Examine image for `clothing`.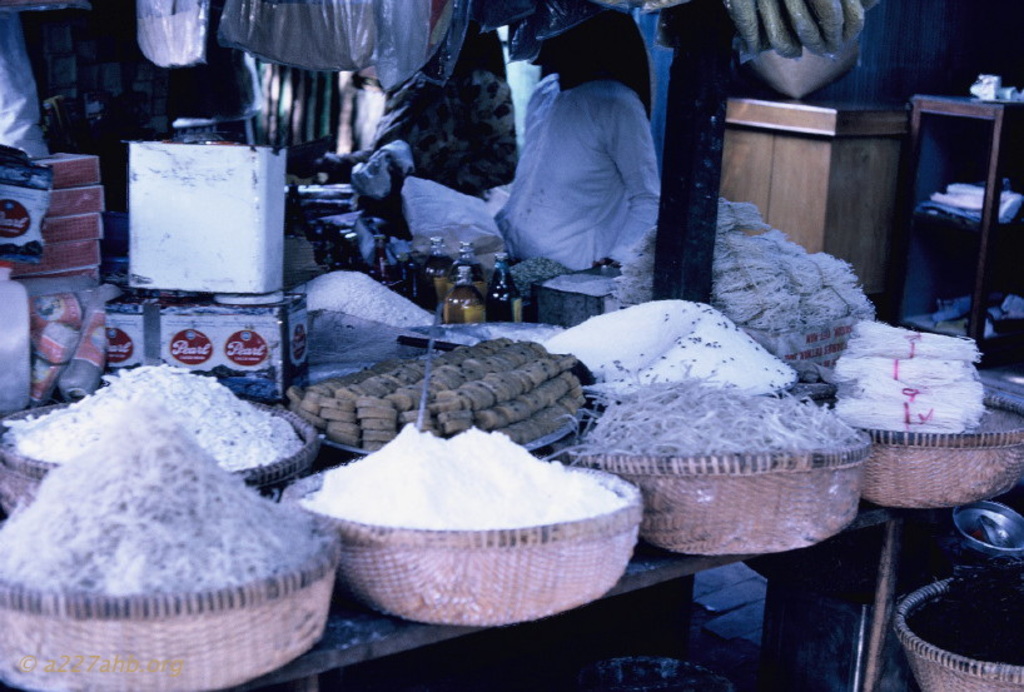
Examination result: locate(494, 44, 680, 279).
